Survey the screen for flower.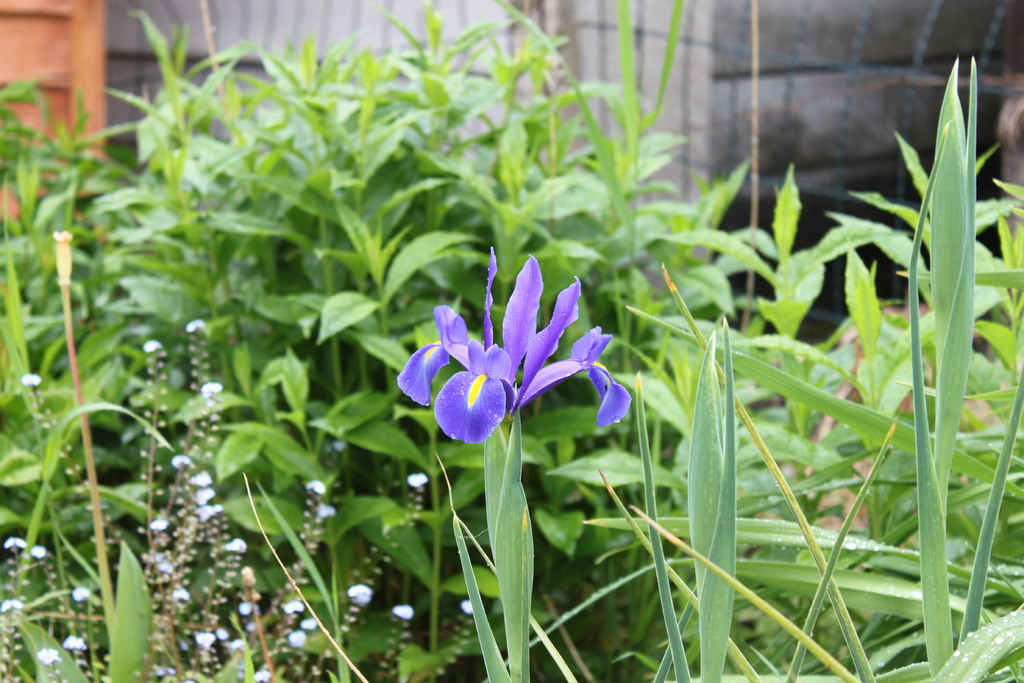
Survey found: 300, 620, 320, 631.
